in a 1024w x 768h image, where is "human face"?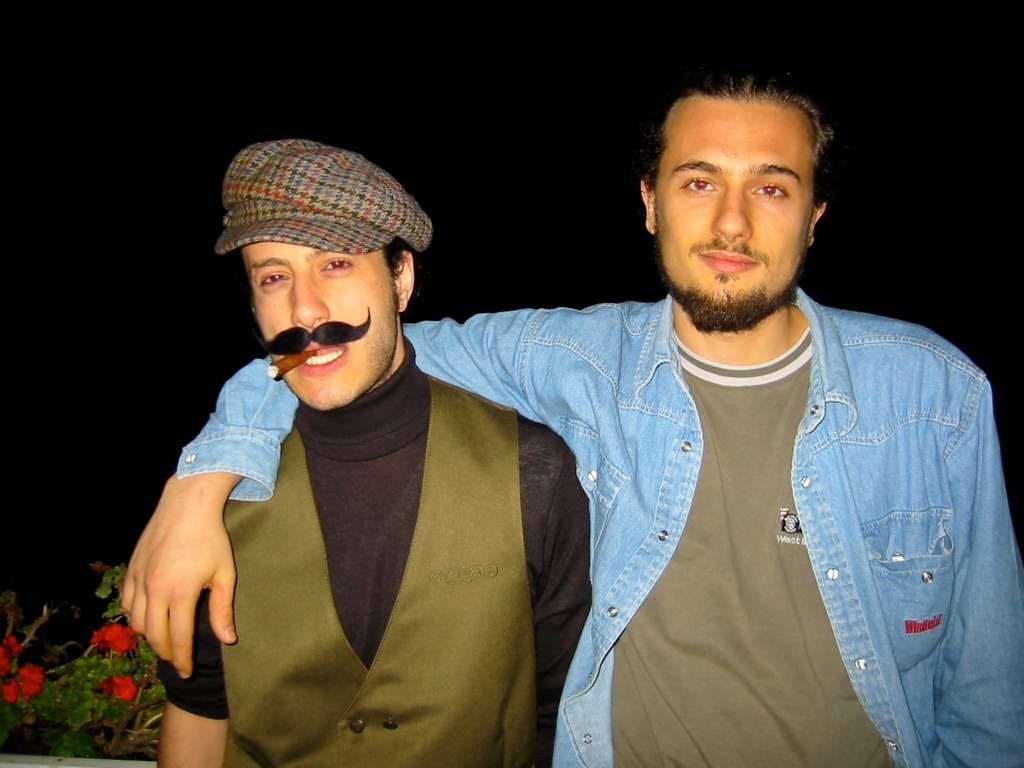
select_region(239, 237, 399, 415).
